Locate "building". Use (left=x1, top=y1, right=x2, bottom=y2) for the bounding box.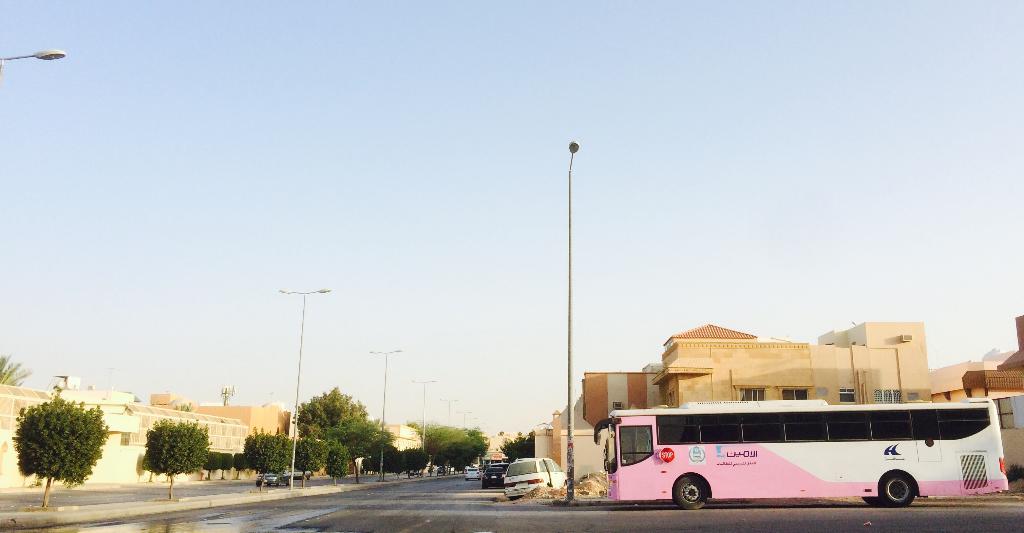
(left=527, top=319, right=936, bottom=486).
